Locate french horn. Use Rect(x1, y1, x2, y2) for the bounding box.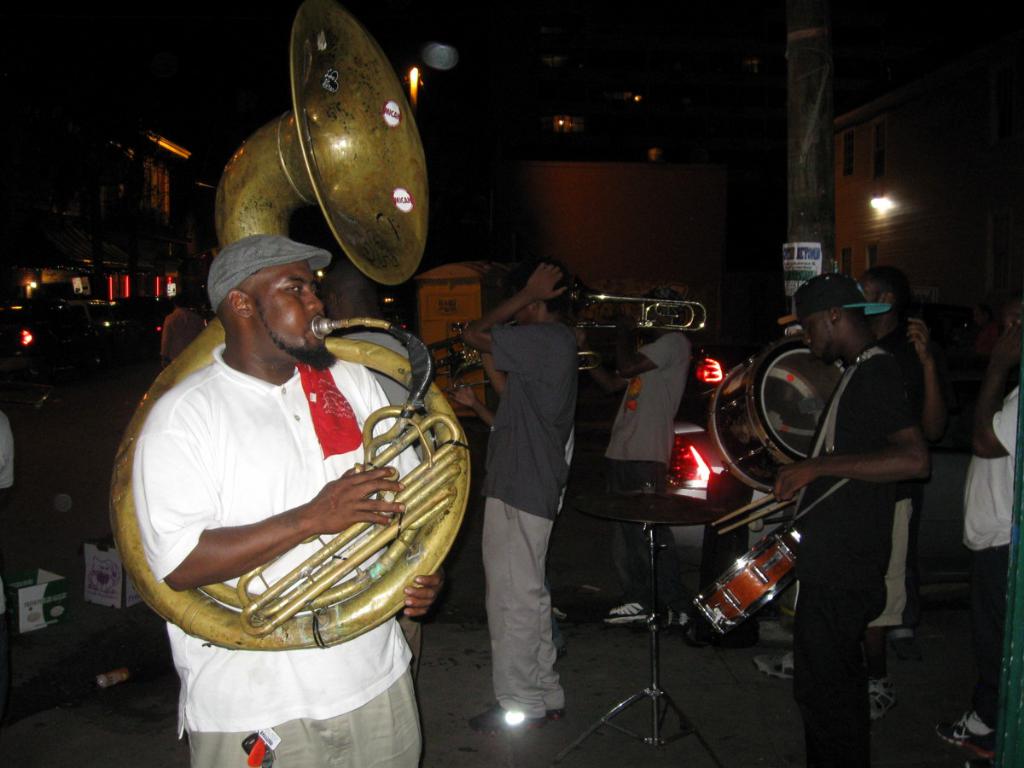
Rect(572, 348, 610, 375).
